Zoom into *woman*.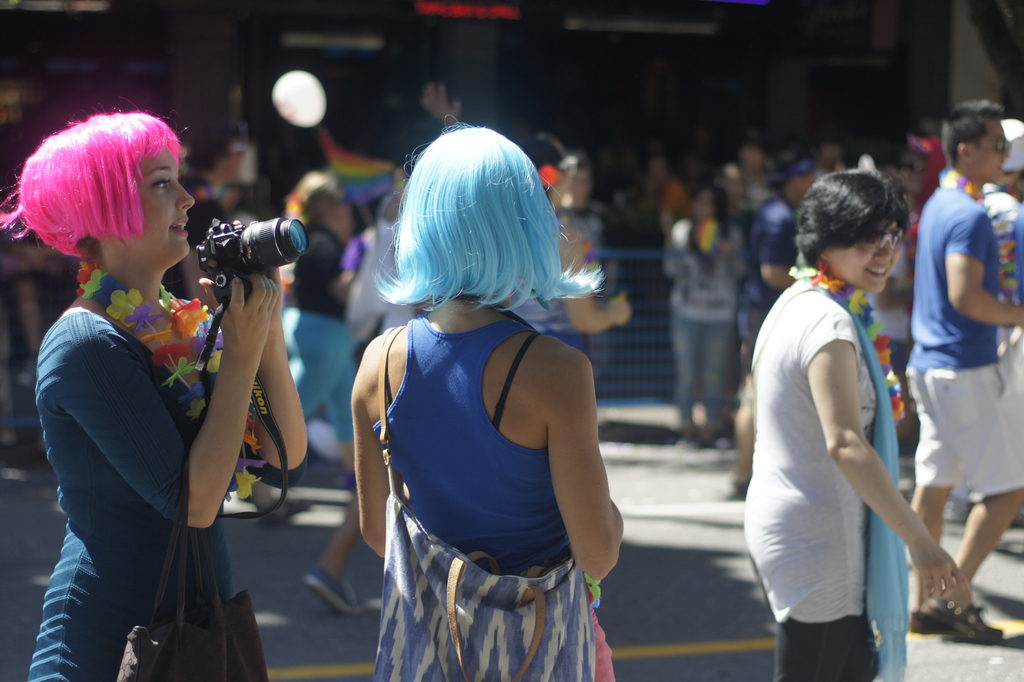
Zoom target: 355:126:623:681.
